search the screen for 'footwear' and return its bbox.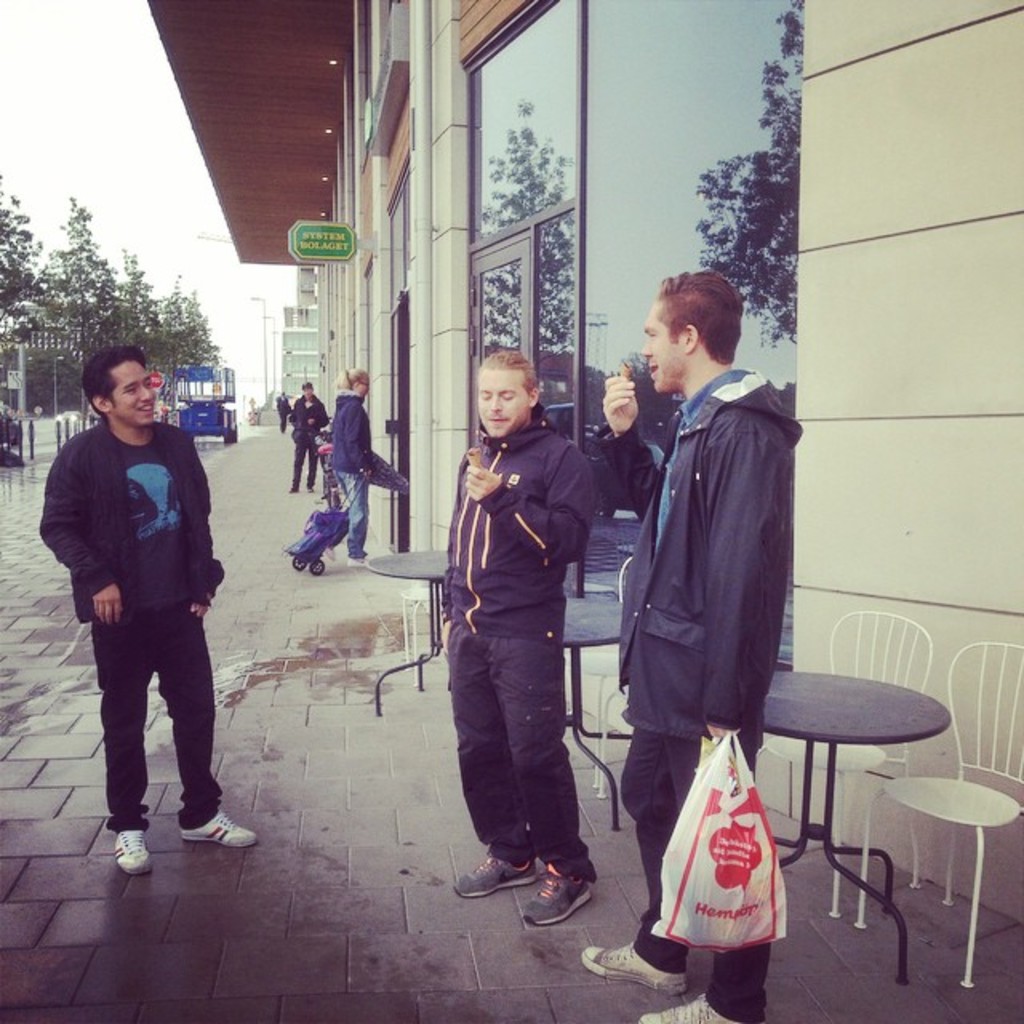
Found: <box>523,861,590,923</box>.
